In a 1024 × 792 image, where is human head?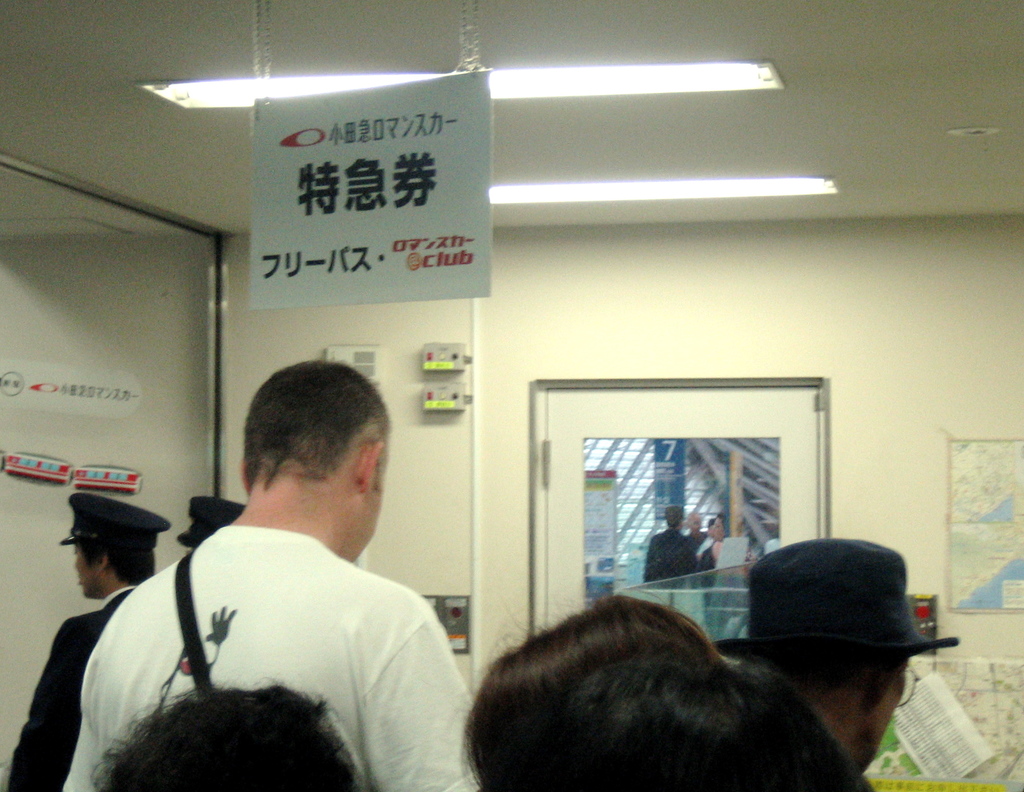
bbox=(708, 529, 966, 770).
